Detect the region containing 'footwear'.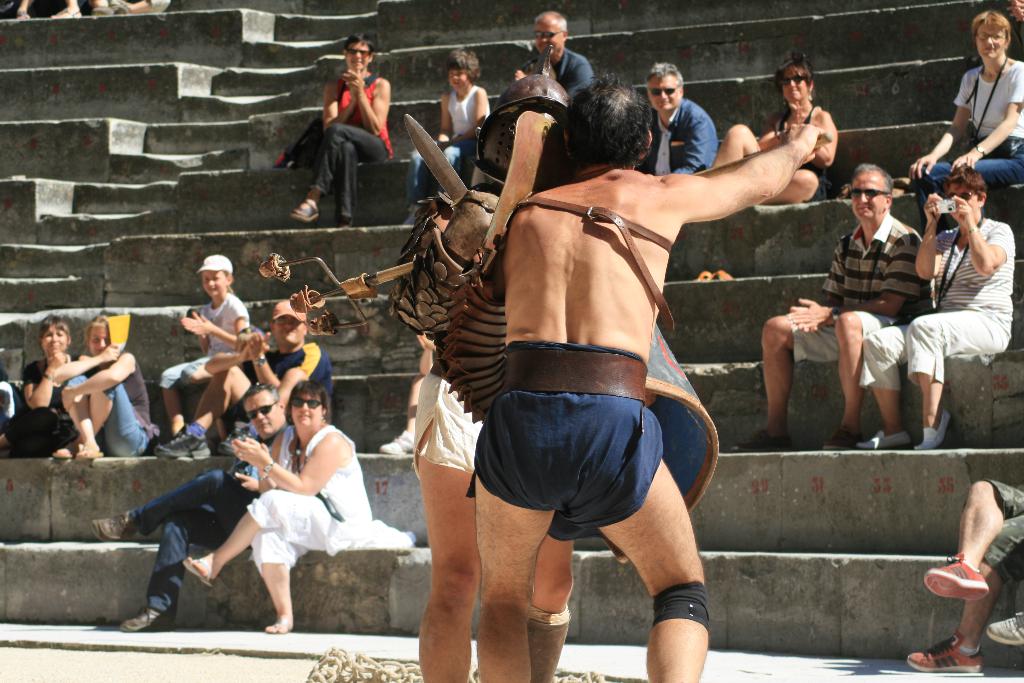
262 614 295 631.
